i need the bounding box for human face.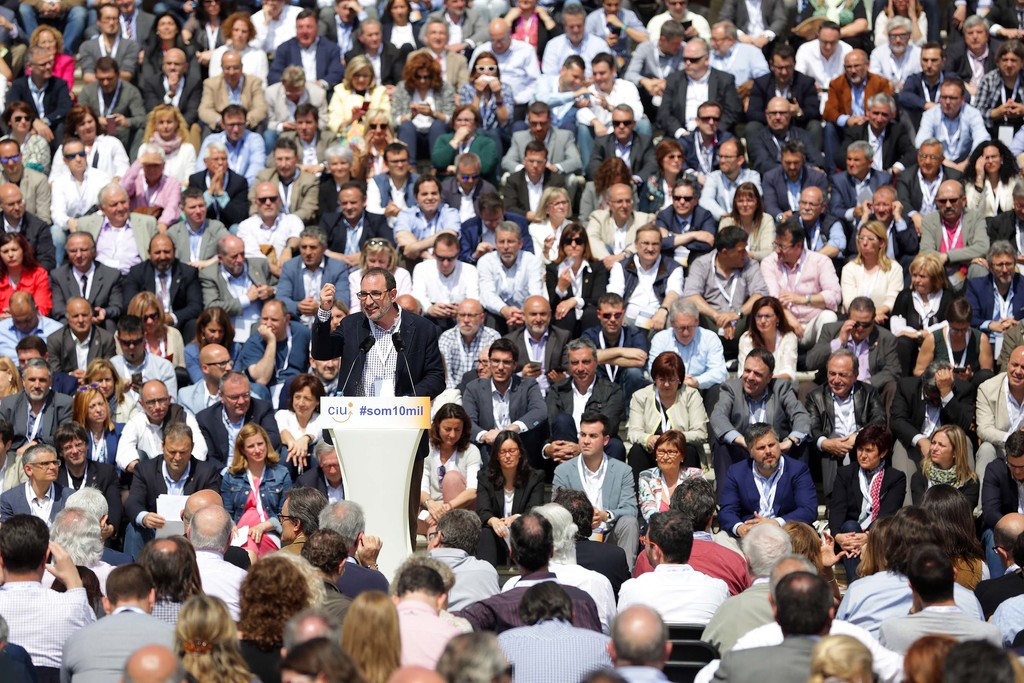
Here it is: rect(496, 232, 518, 262).
